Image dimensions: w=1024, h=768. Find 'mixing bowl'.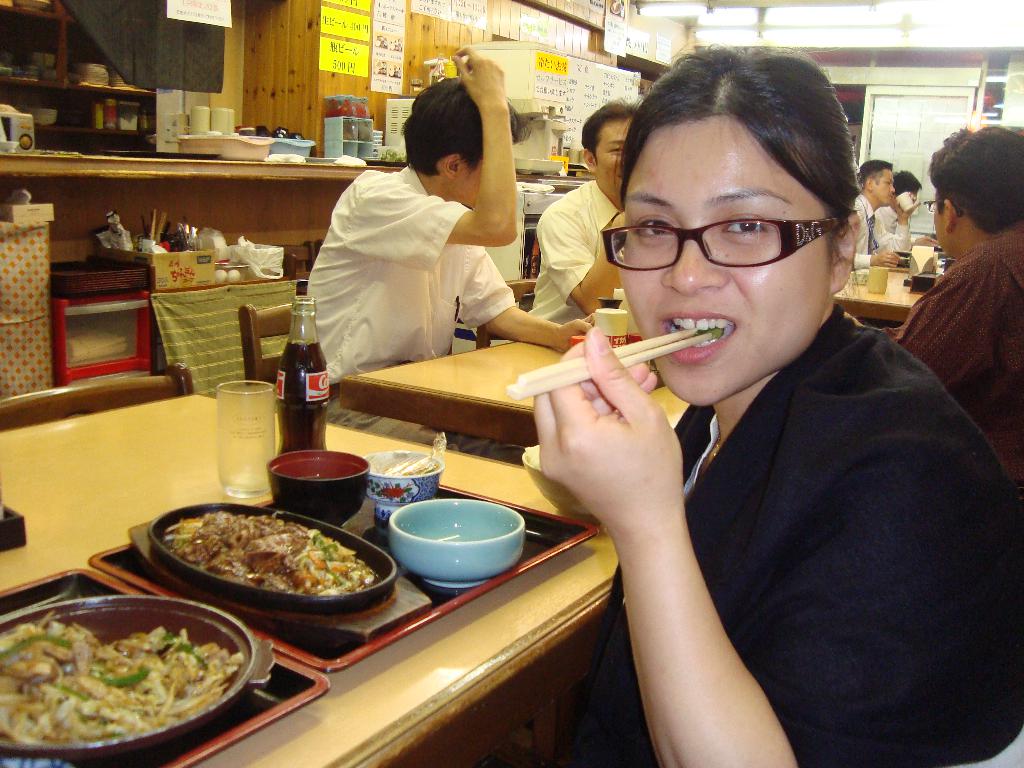
(383, 504, 512, 593).
